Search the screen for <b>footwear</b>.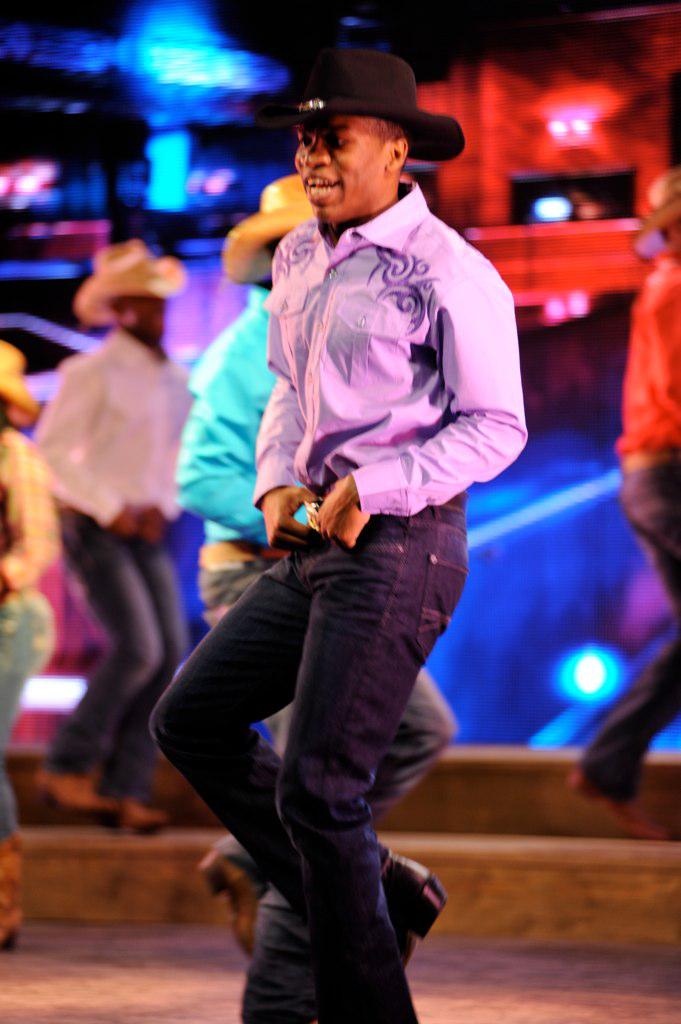
Found at bbox=[0, 840, 26, 964].
